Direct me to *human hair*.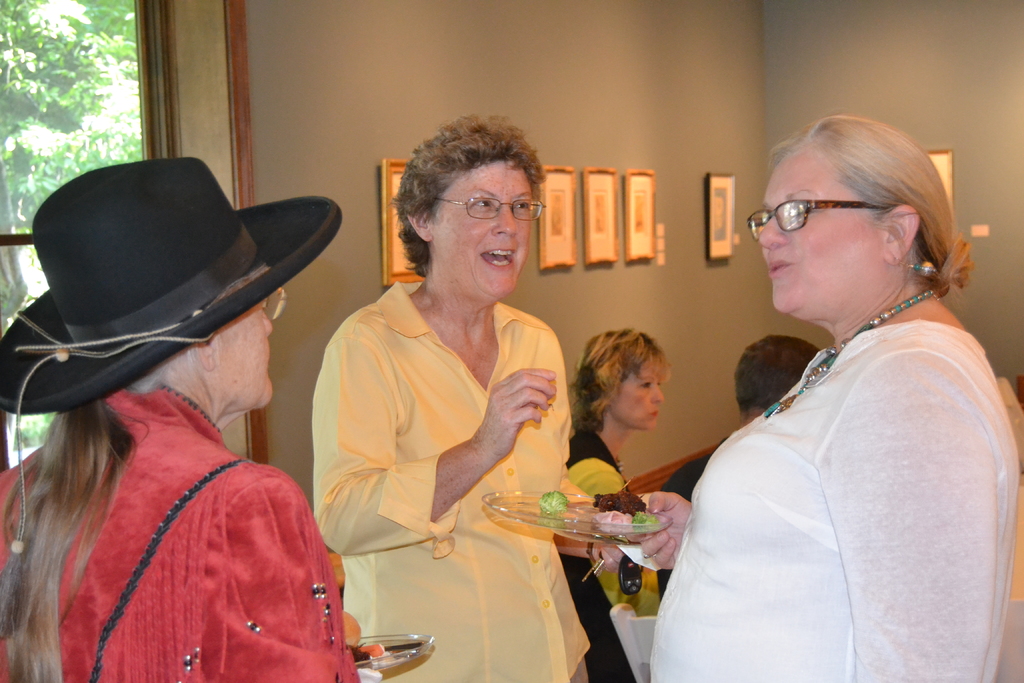
Direction: box(386, 113, 550, 270).
